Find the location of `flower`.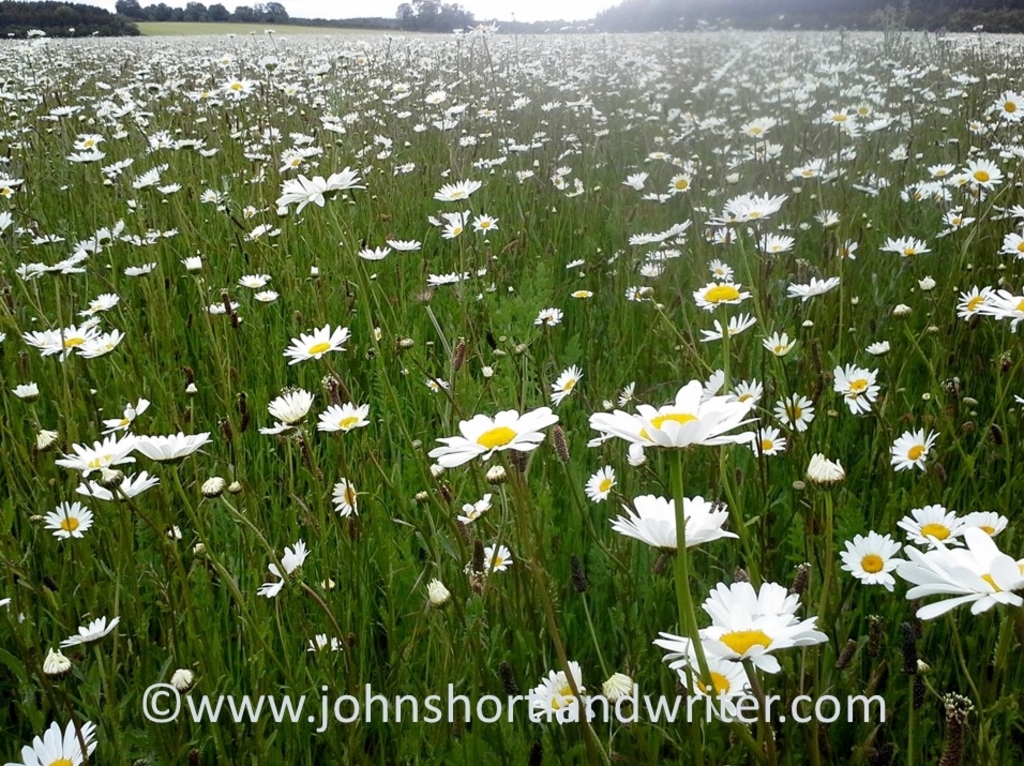
Location: 606, 492, 741, 553.
